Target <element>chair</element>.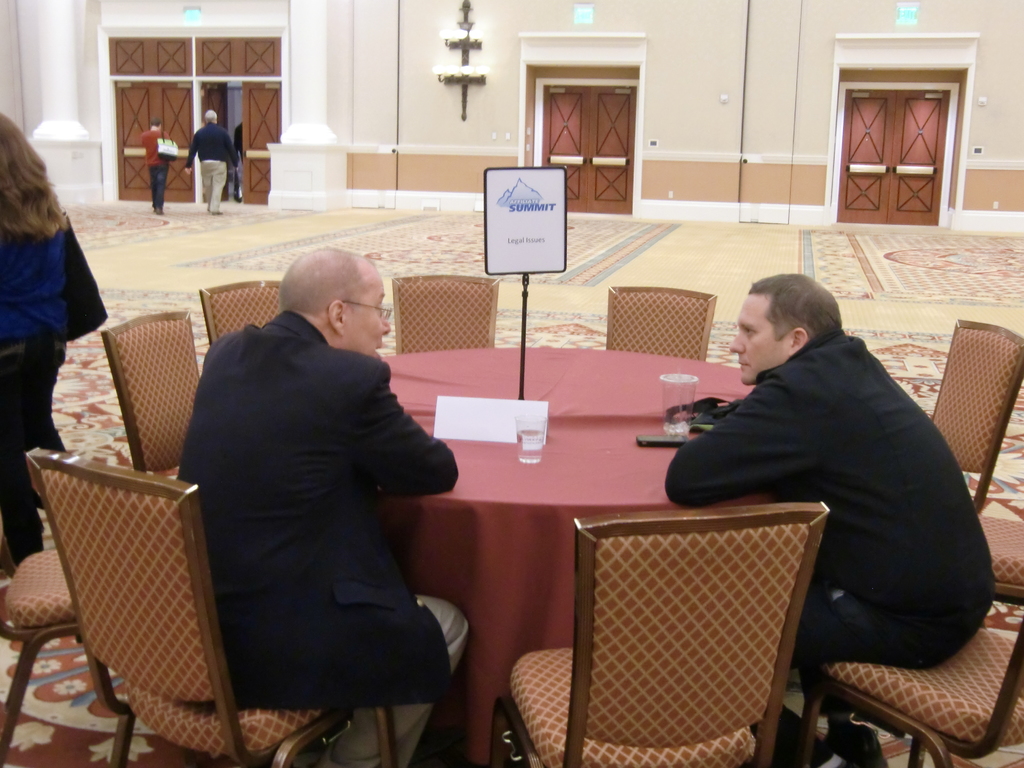
Target region: <box>794,623,1023,767</box>.
